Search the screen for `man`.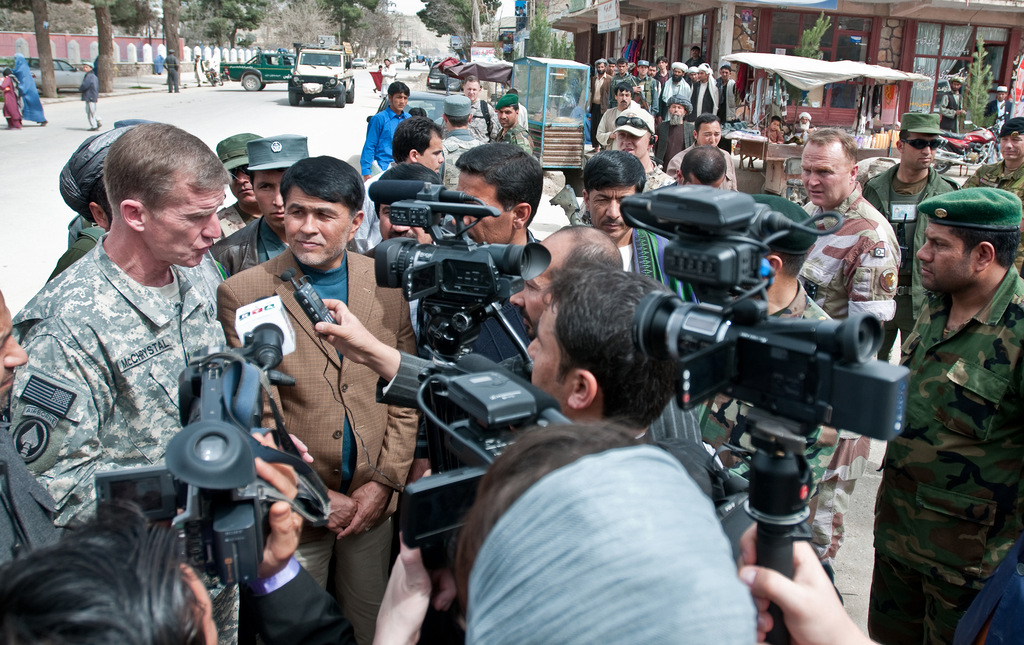
Found at detection(666, 111, 739, 195).
